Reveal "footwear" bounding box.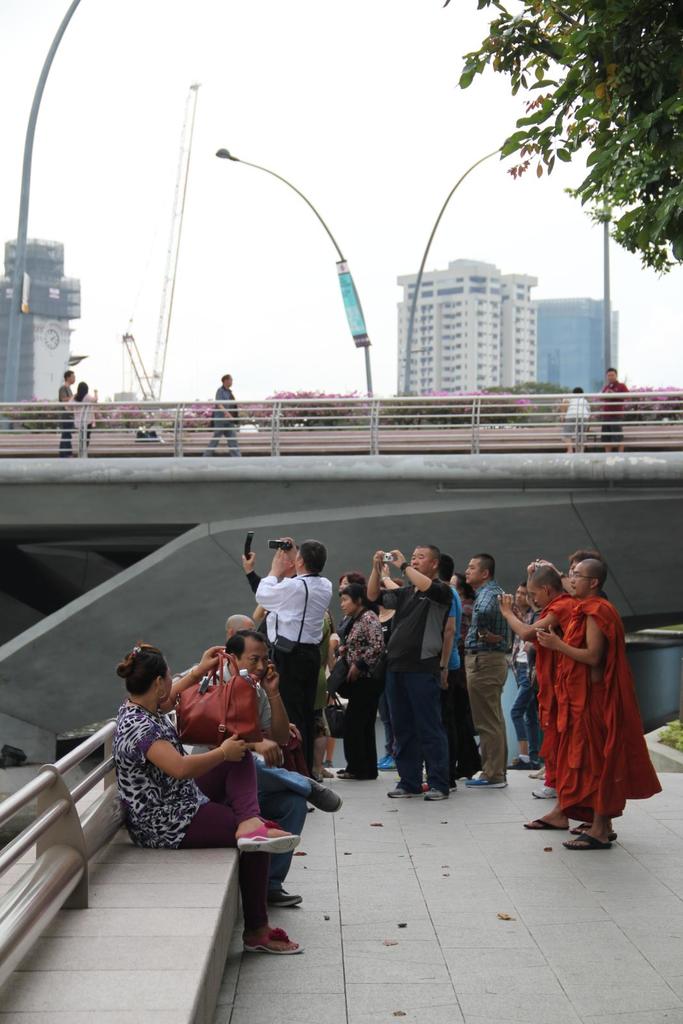
Revealed: bbox=(306, 772, 344, 813).
